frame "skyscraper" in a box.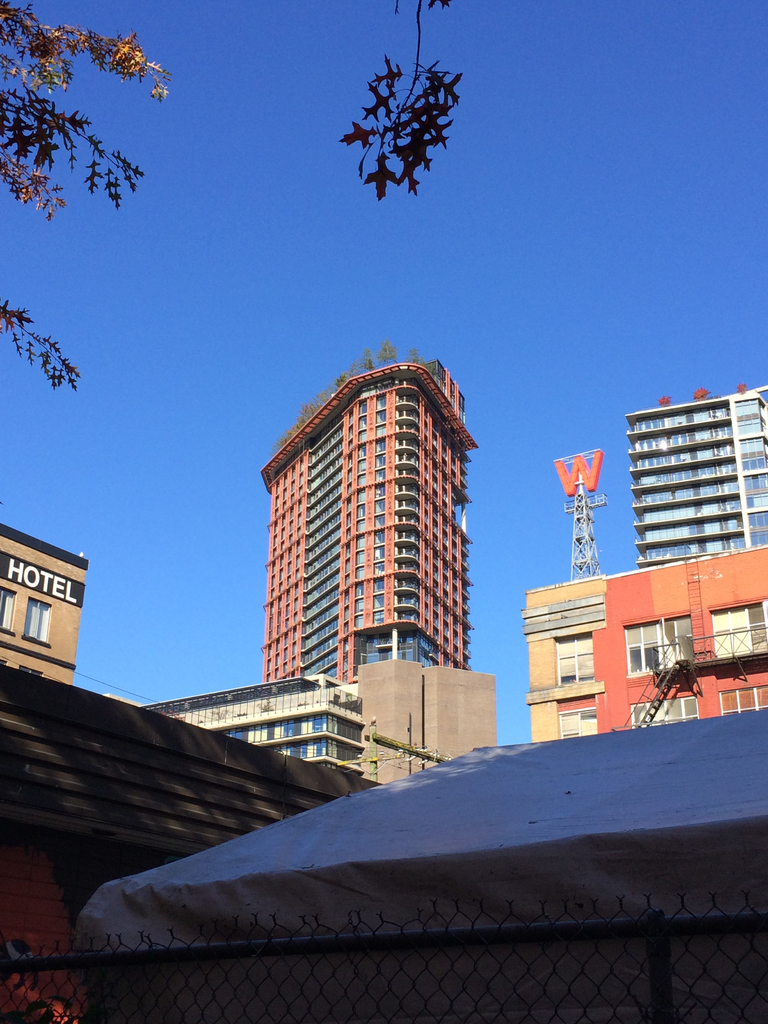
252,338,483,715.
